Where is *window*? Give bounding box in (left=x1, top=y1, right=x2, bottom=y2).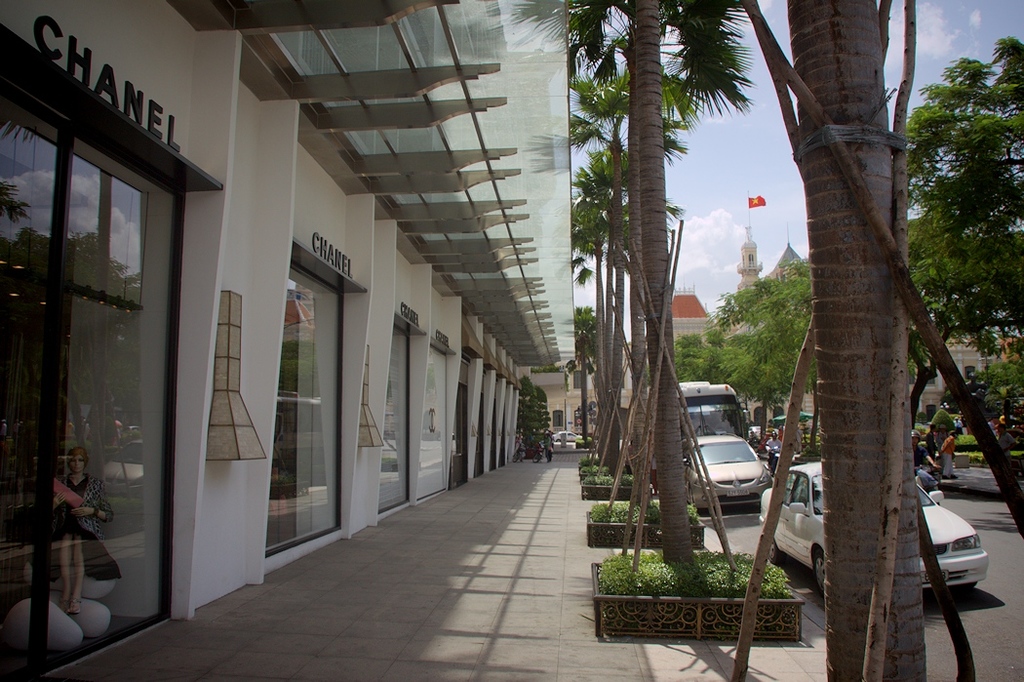
(left=965, top=367, right=979, bottom=384).
